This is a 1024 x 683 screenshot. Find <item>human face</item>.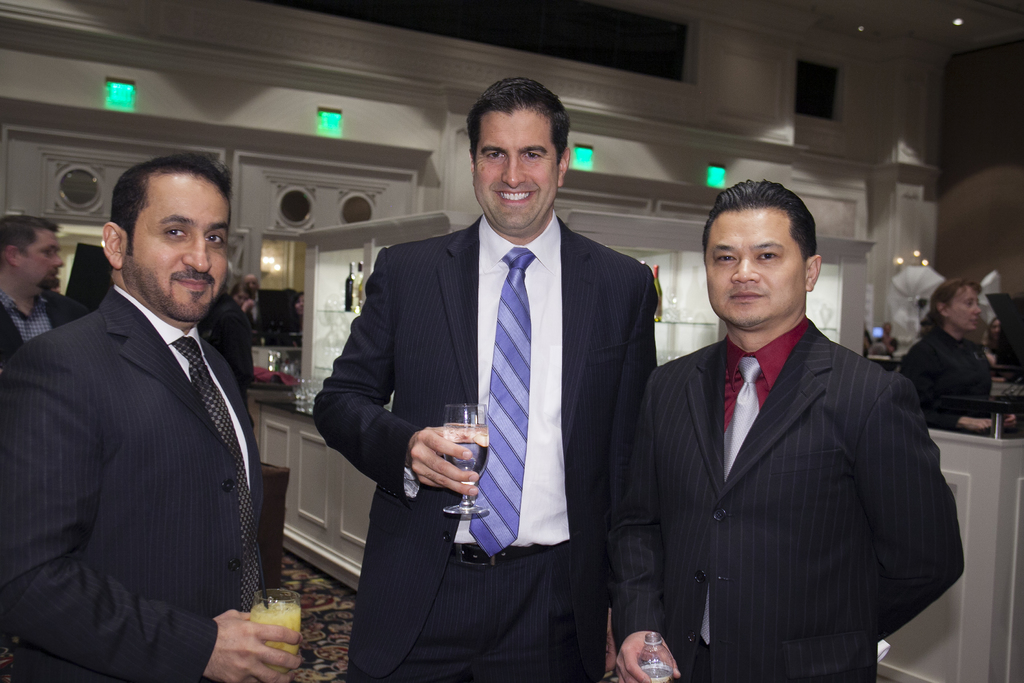
Bounding box: left=703, top=202, right=808, bottom=328.
